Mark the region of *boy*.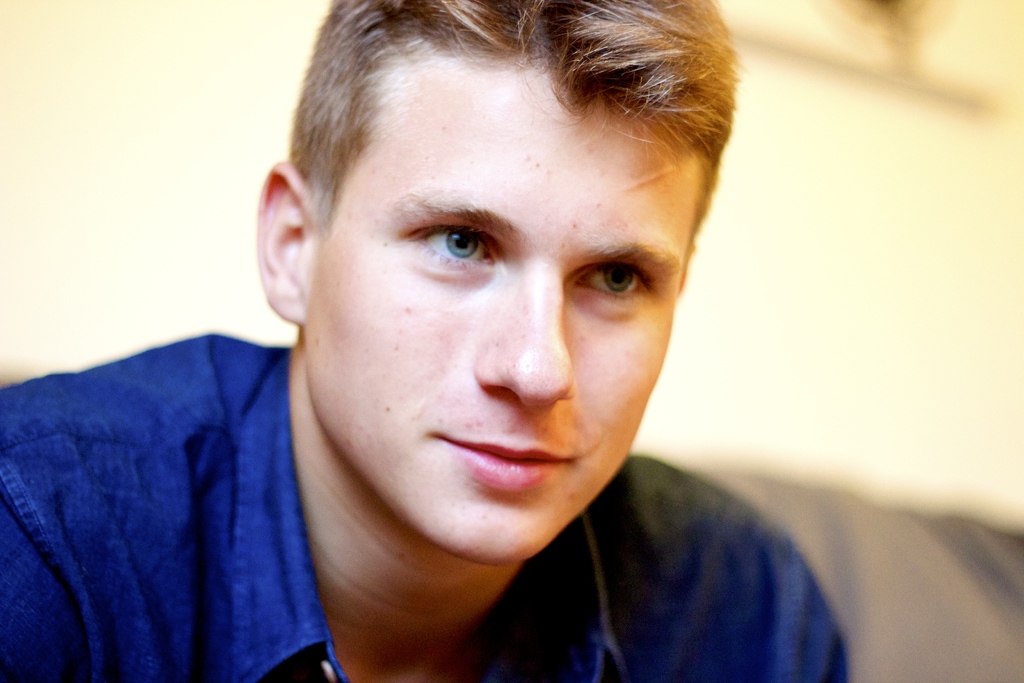
Region: crop(0, 0, 855, 682).
